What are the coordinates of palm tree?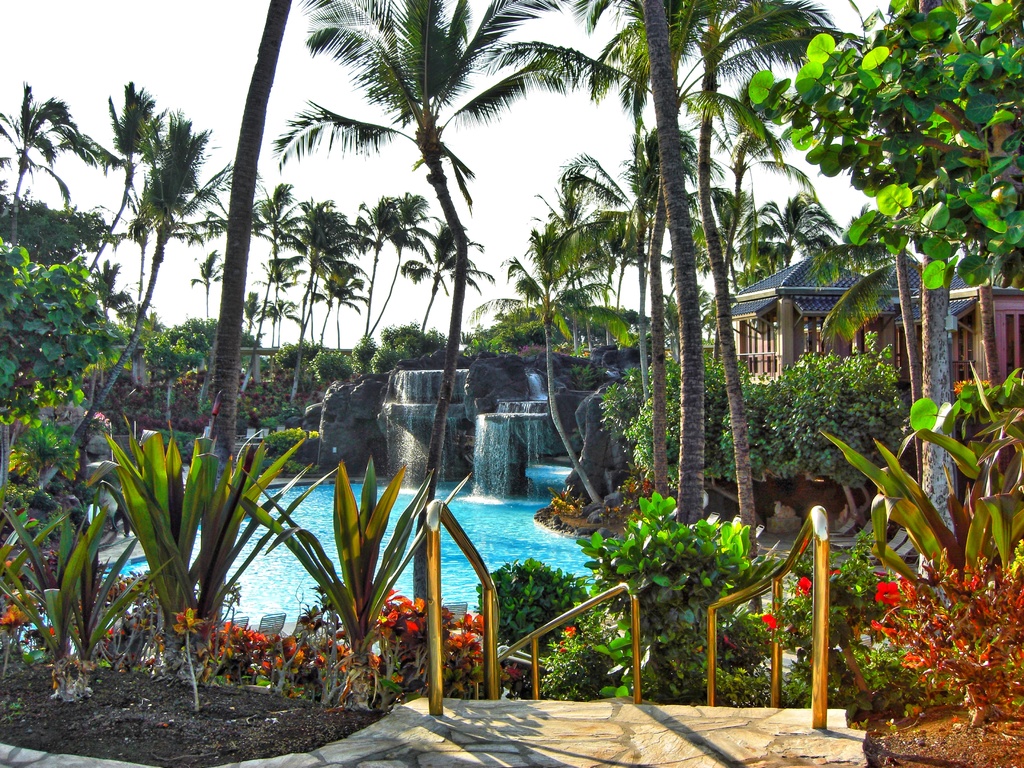
BBox(659, 179, 777, 323).
